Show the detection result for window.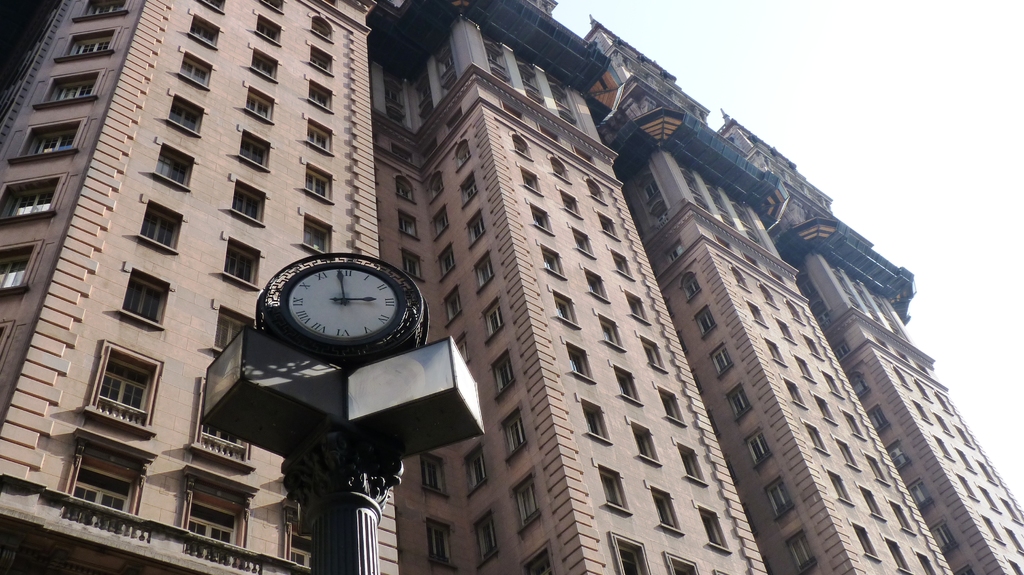
BBox(211, 309, 250, 354).
